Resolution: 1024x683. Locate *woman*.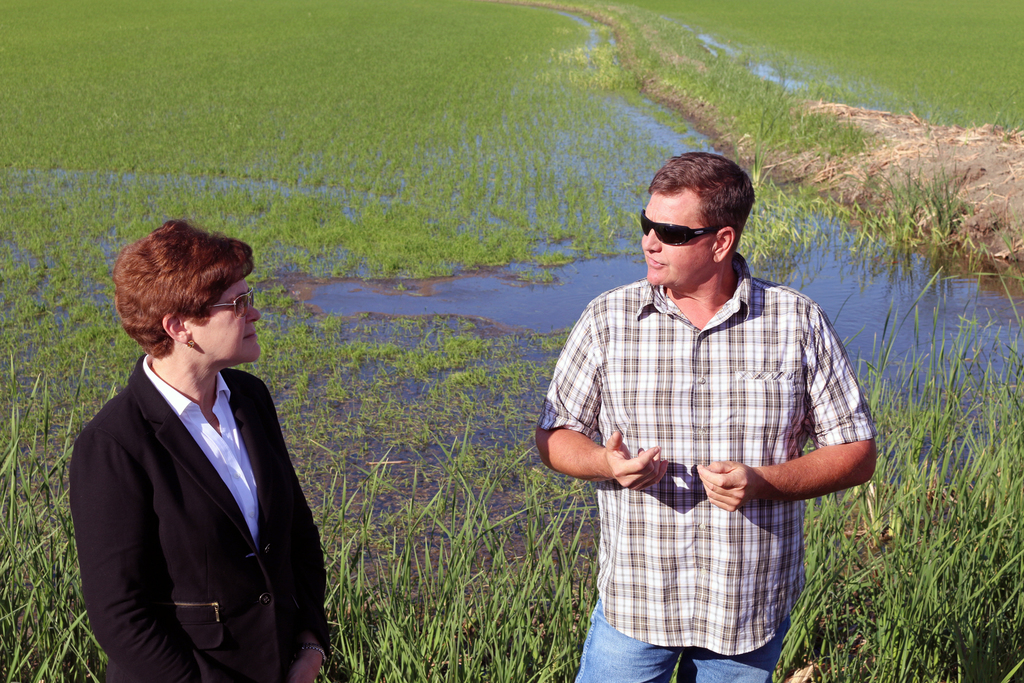
[x1=79, y1=215, x2=319, y2=680].
